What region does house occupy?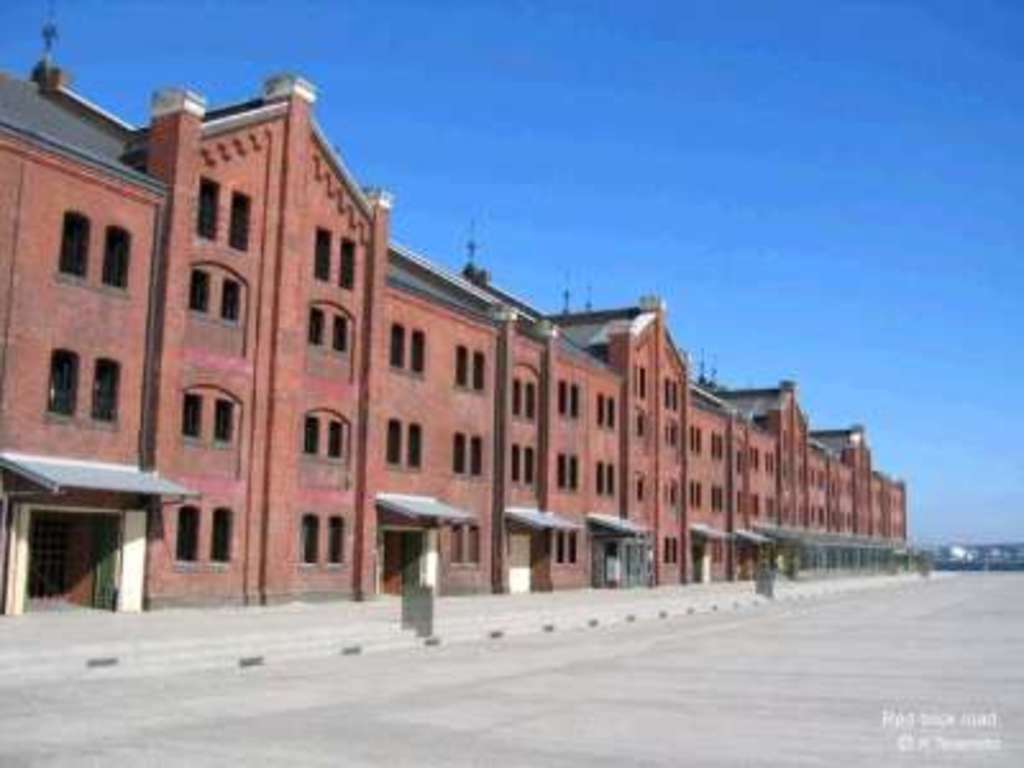
0,59,904,604.
